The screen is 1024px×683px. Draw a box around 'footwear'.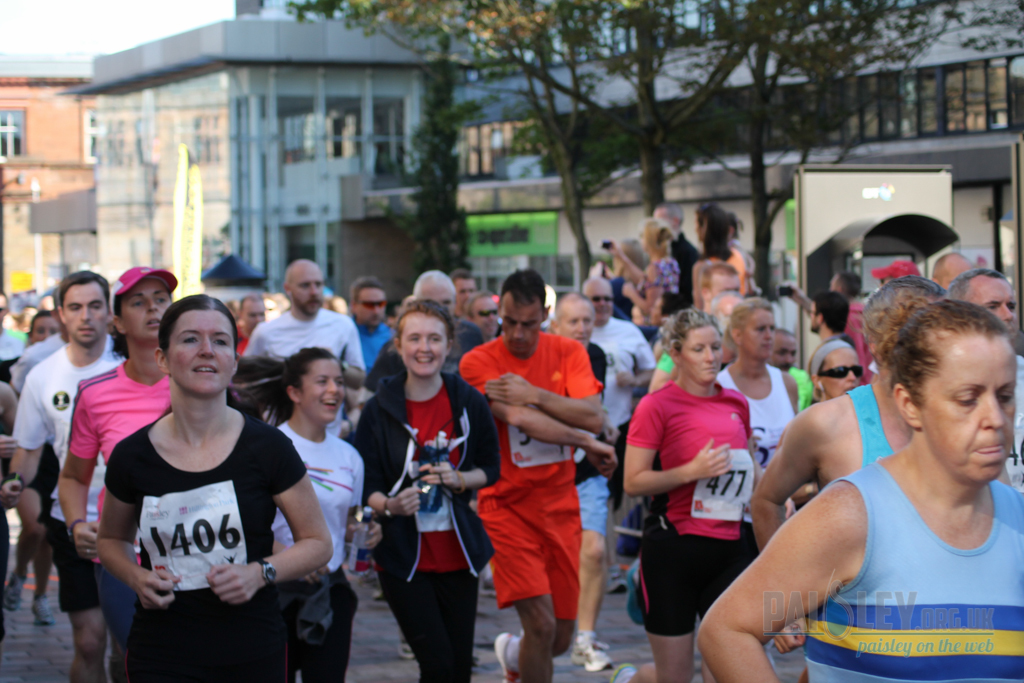
608, 574, 626, 594.
